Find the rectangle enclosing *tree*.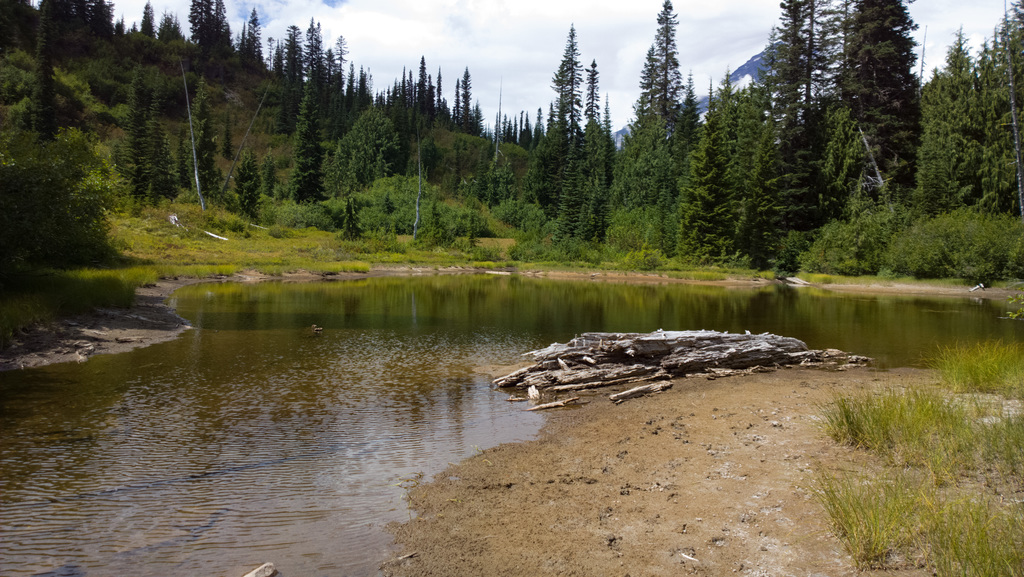
694,70,803,274.
